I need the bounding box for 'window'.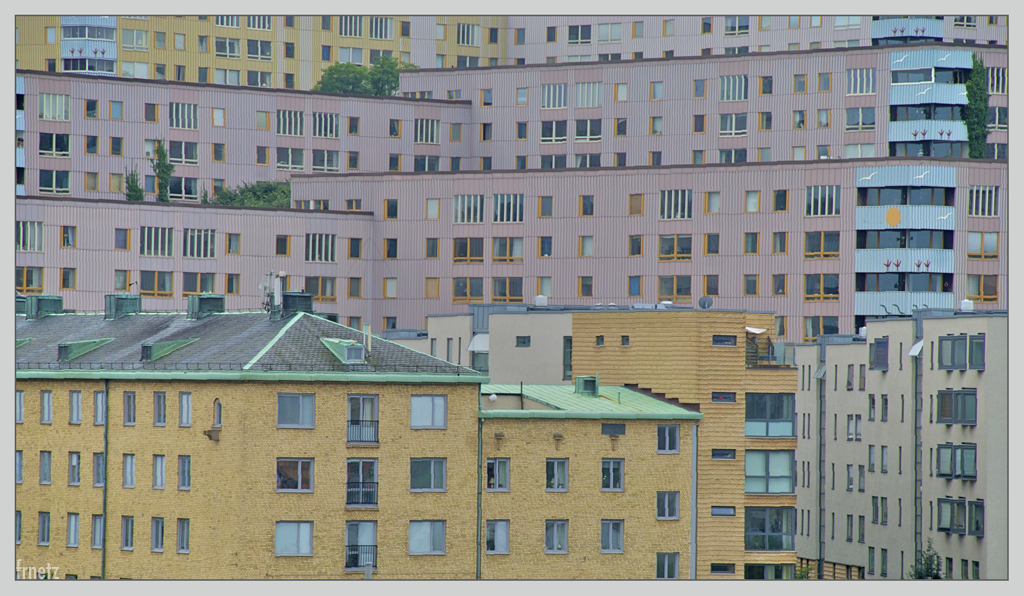
Here it is: bbox=(577, 275, 594, 296).
